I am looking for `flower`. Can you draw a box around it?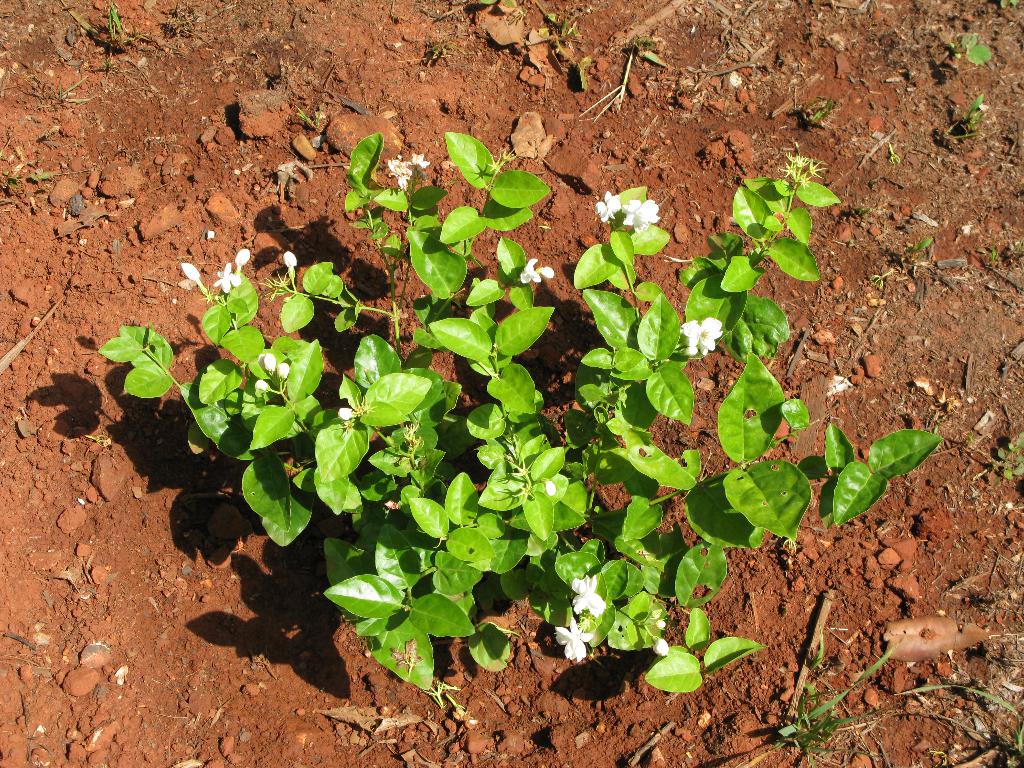
Sure, the bounding box is (x1=552, y1=612, x2=592, y2=659).
